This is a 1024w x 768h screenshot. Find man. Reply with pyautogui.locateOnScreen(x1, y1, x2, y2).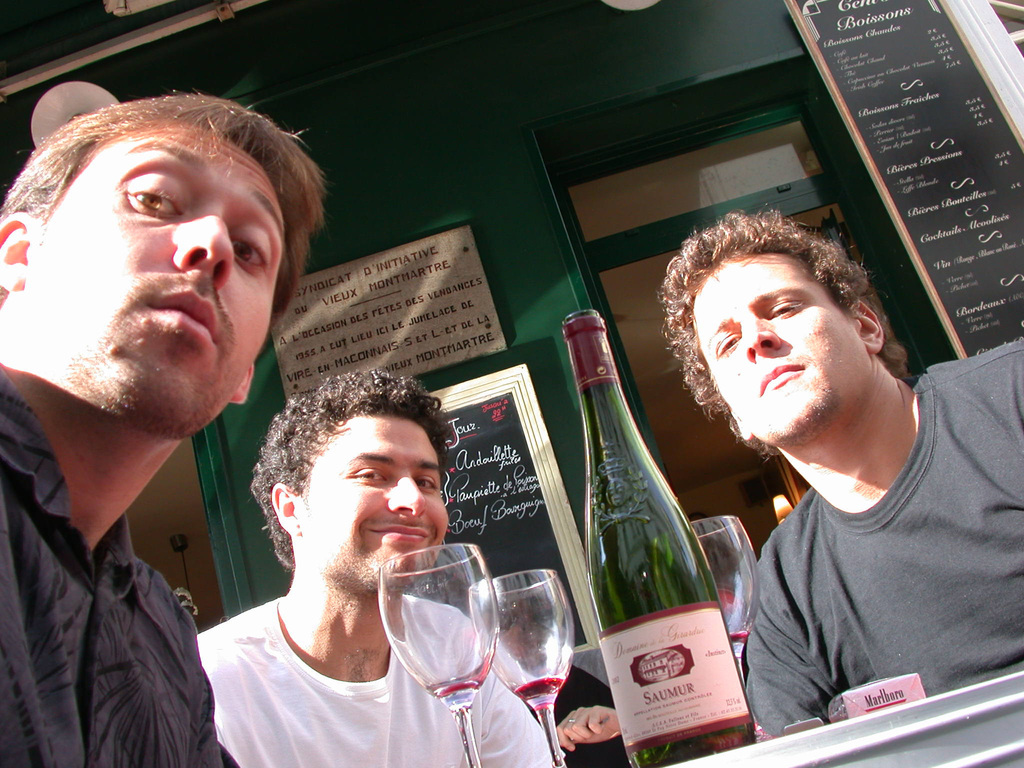
pyautogui.locateOnScreen(196, 367, 559, 767).
